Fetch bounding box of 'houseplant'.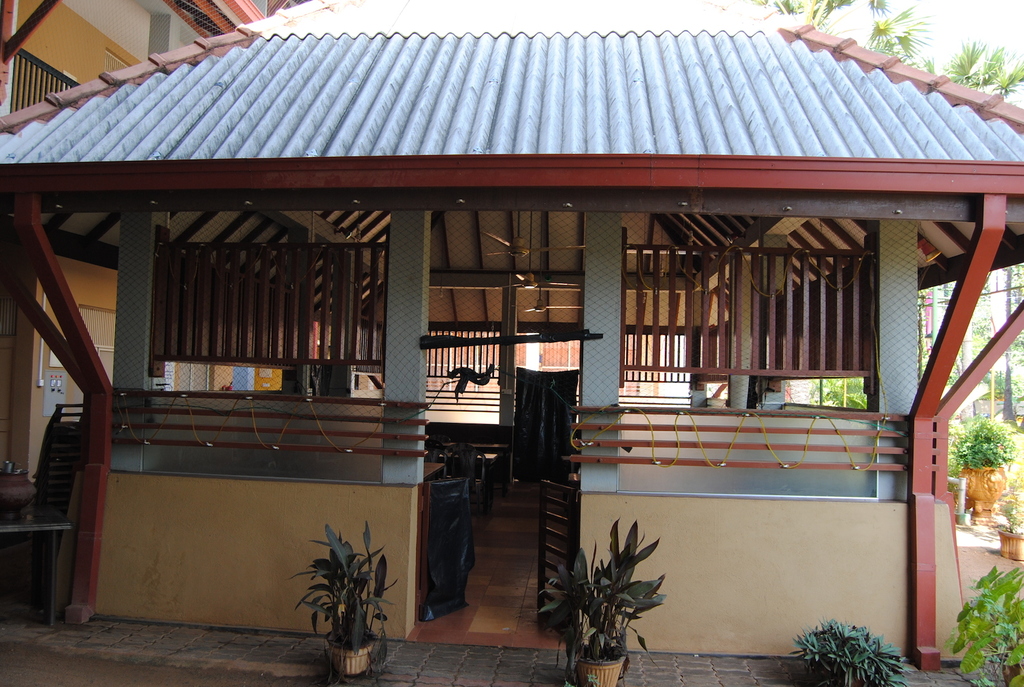
Bbox: locate(536, 518, 666, 686).
